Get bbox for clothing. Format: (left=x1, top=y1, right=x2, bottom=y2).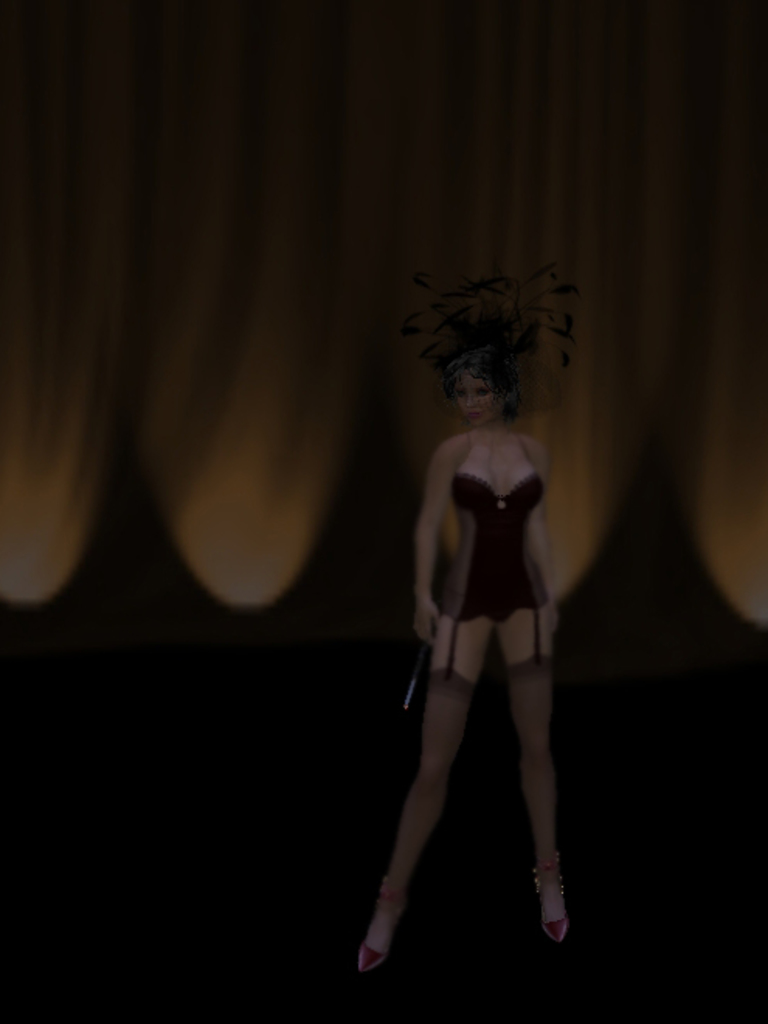
(left=431, top=465, right=554, bottom=627).
